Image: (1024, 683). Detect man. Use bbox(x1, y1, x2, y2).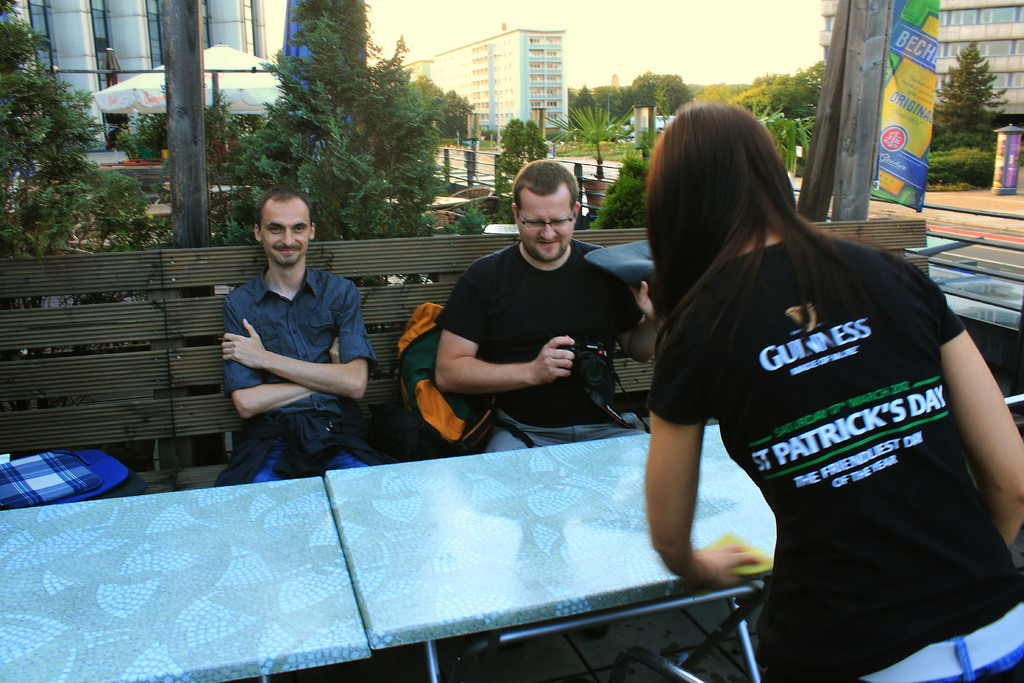
bbox(430, 152, 667, 470).
